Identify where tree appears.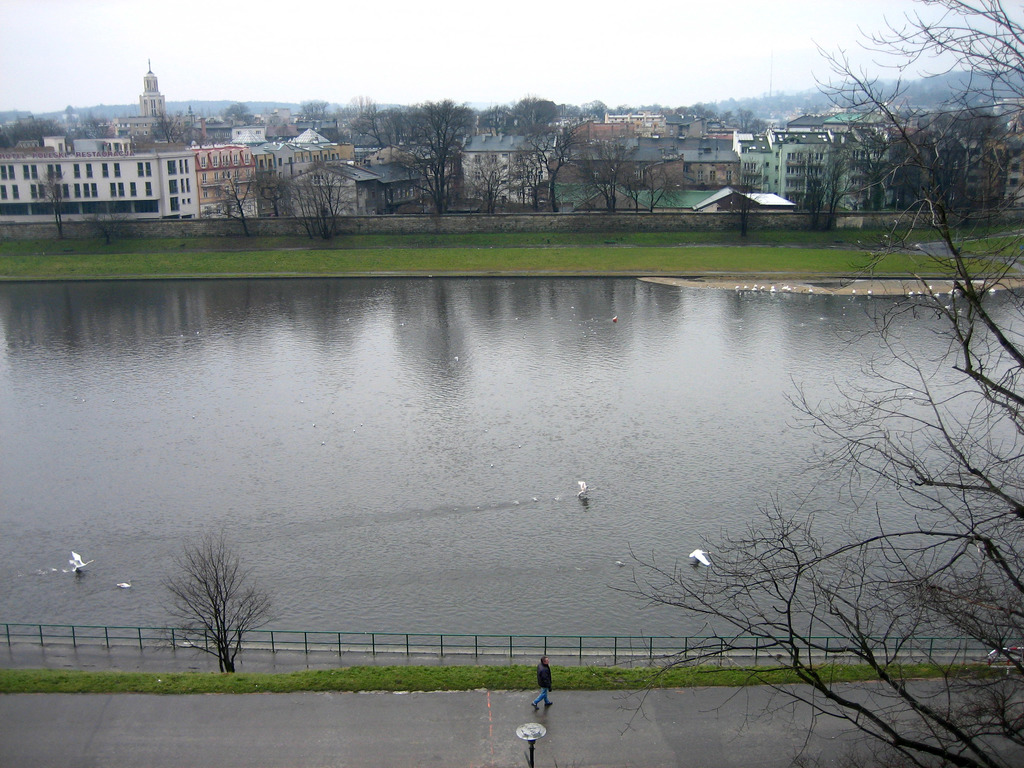
Appears at x1=474, y1=104, x2=535, y2=155.
